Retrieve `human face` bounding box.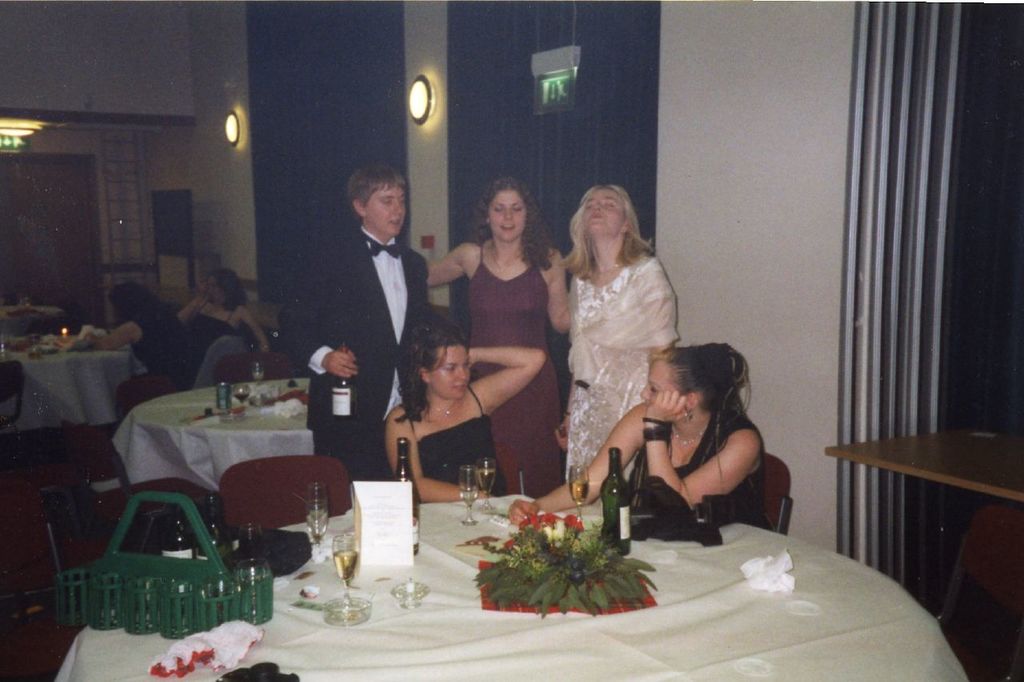
Bounding box: (left=425, top=341, right=473, bottom=402).
